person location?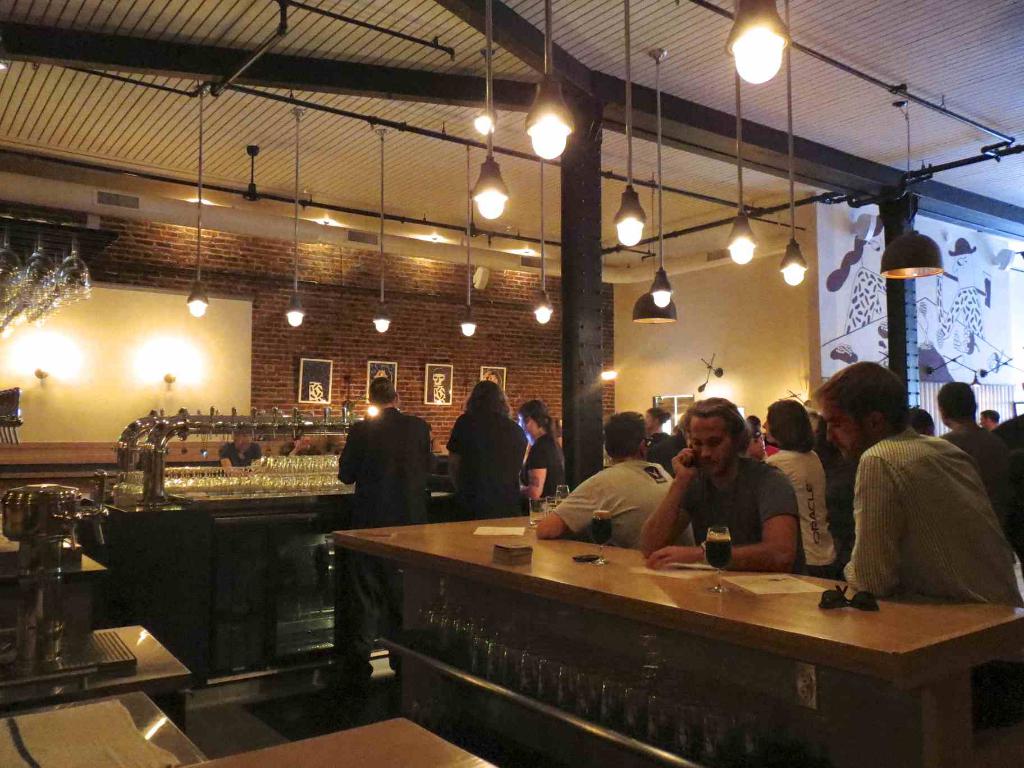
{"x1": 932, "y1": 381, "x2": 1023, "y2": 561}
